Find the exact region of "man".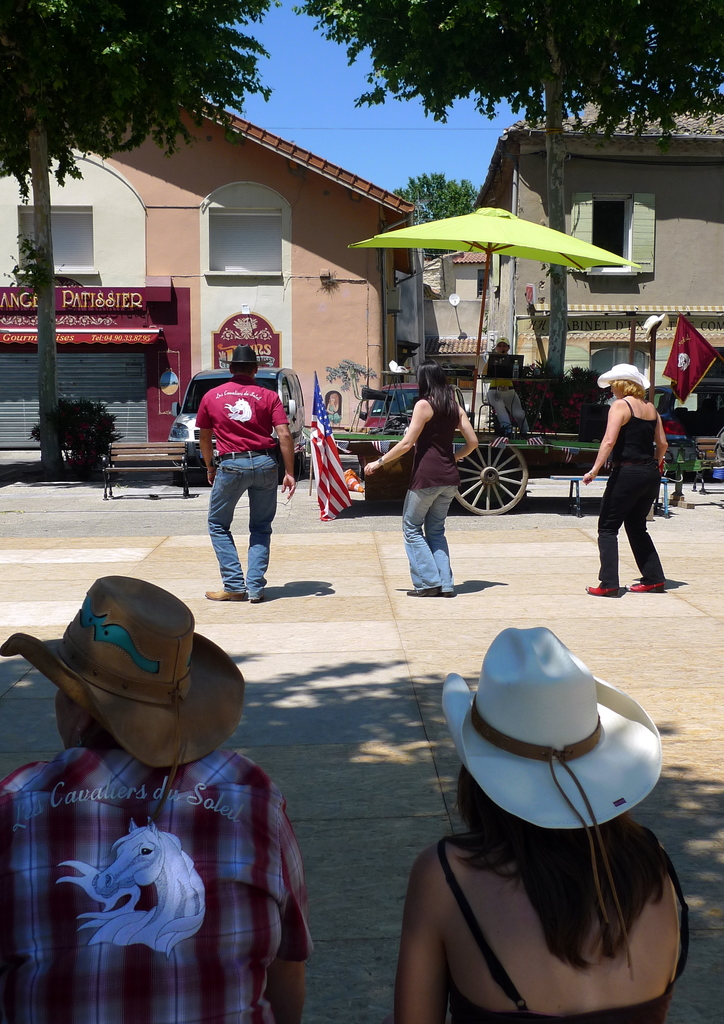
Exact region: pyautogui.locateOnScreen(190, 333, 294, 604).
